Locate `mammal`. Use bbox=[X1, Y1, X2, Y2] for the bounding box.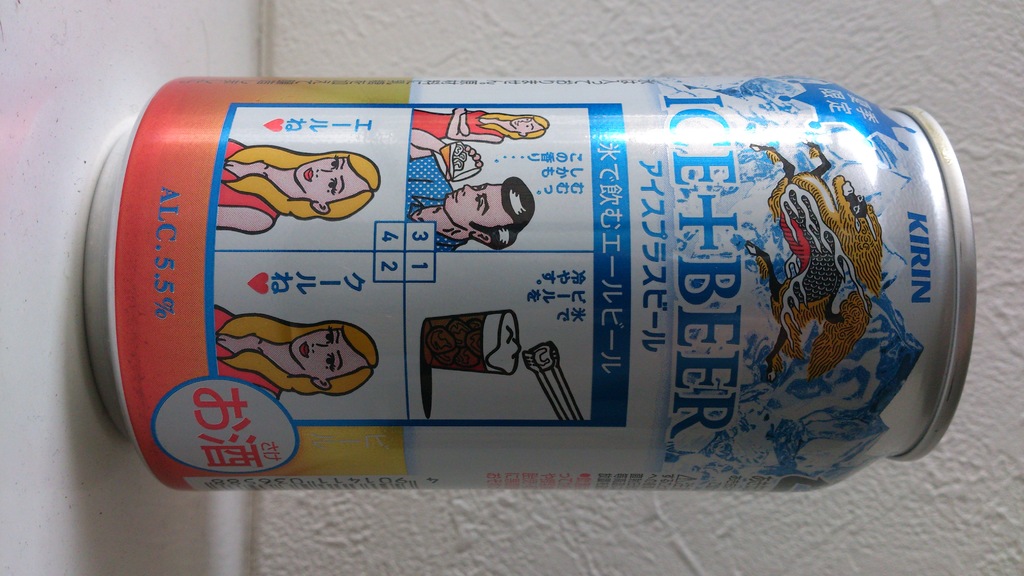
bbox=[422, 154, 548, 252].
